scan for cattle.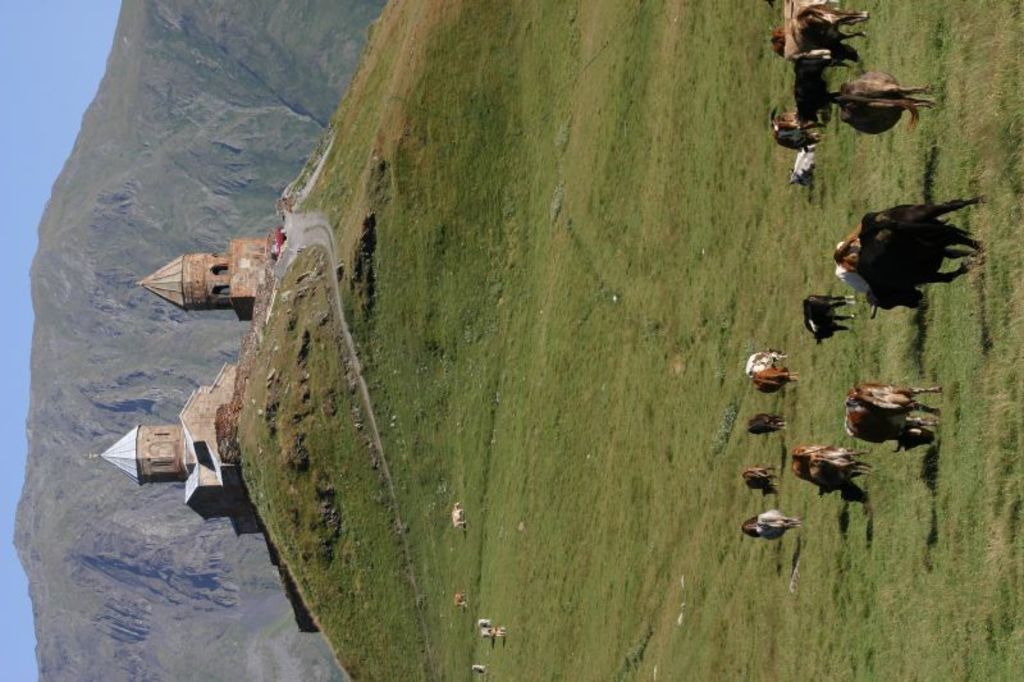
Scan result: (x1=795, y1=46, x2=836, y2=141).
